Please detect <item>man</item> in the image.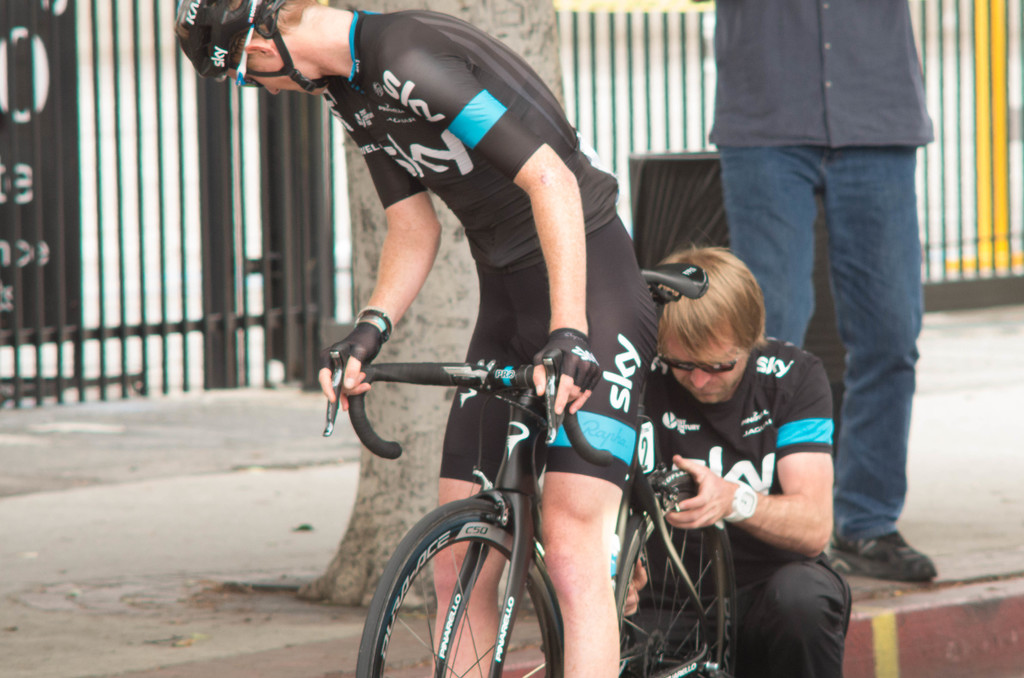
locate(619, 243, 850, 677).
